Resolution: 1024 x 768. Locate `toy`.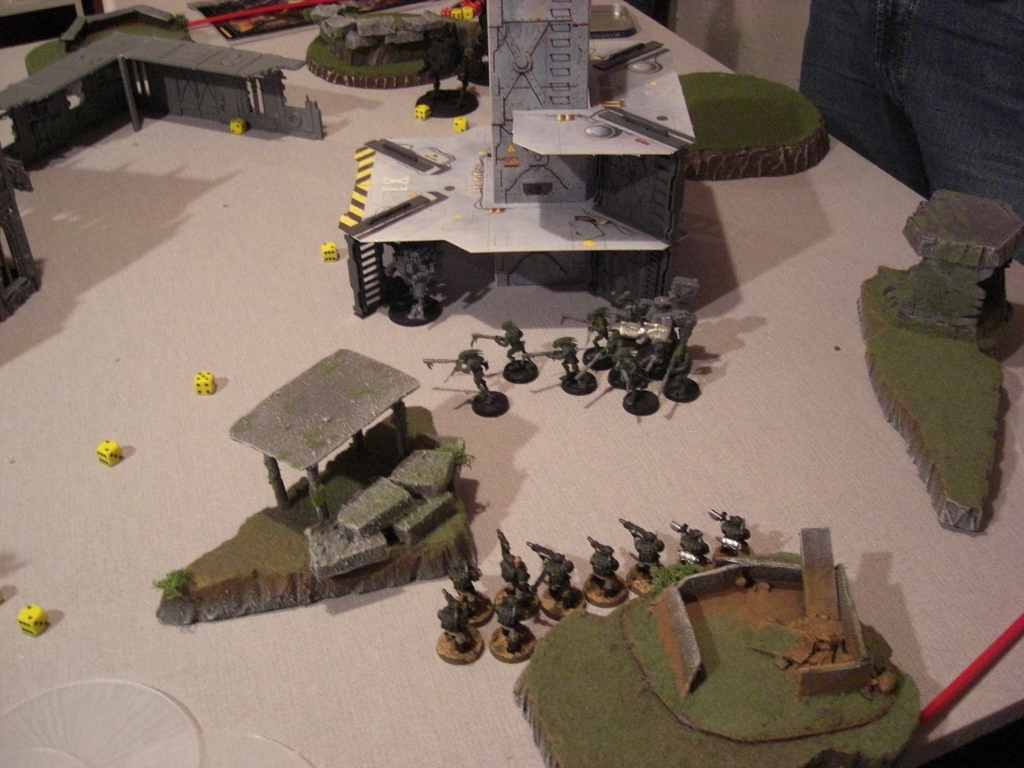
511 529 925 767.
